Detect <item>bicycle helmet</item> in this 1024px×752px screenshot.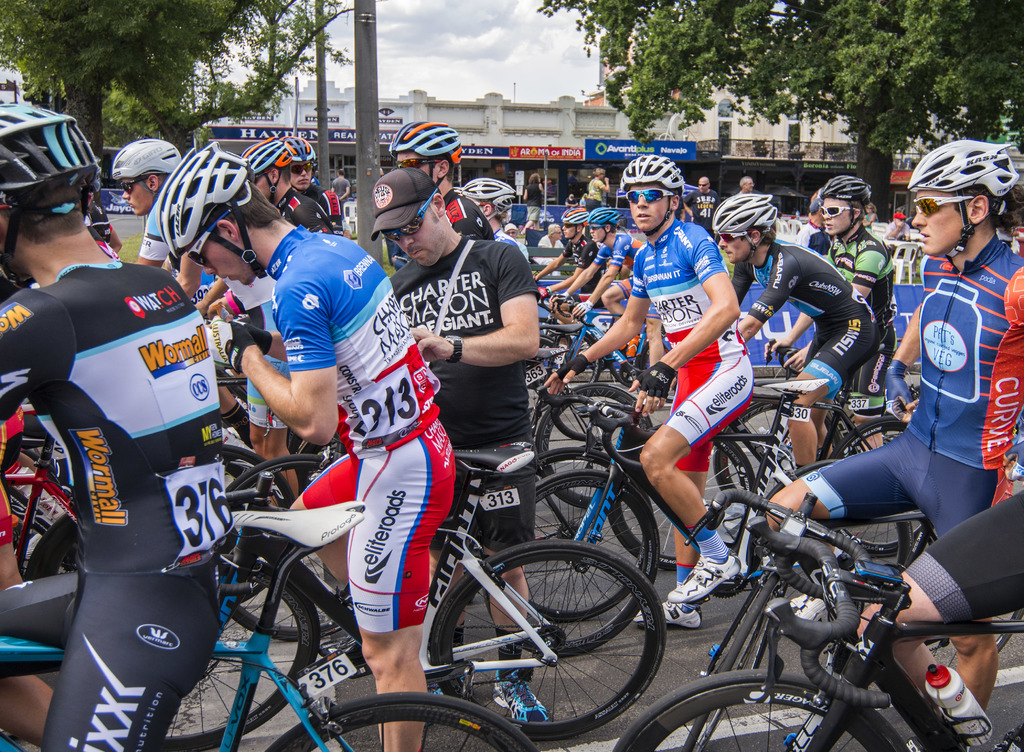
Detection: 619 149 686 193.
